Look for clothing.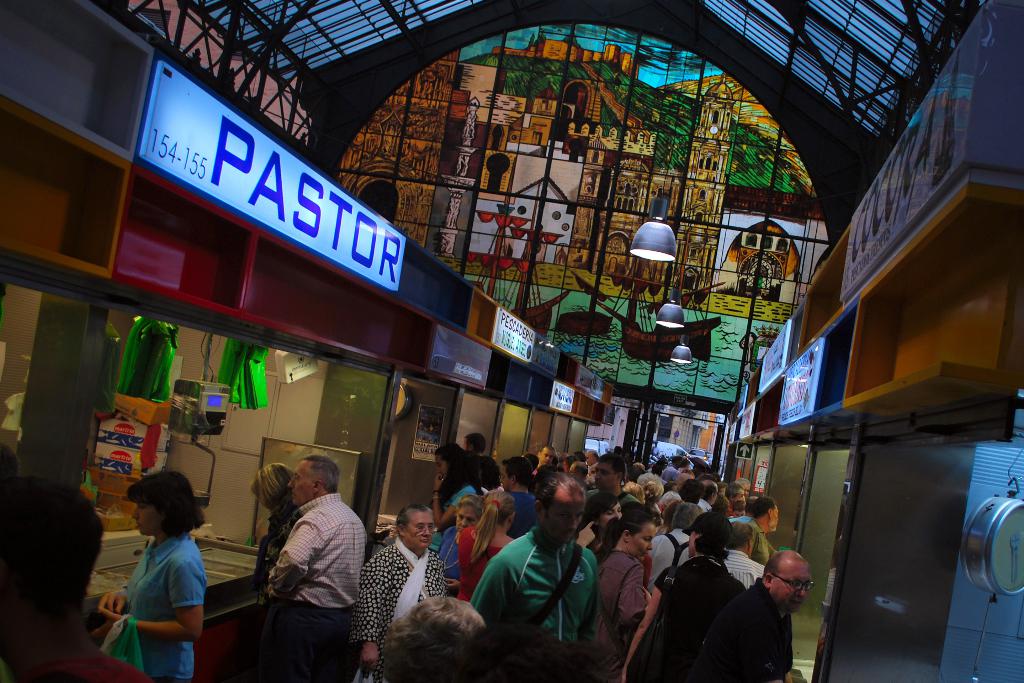
Found: left=468, top=527, right=604, bottom=655.
